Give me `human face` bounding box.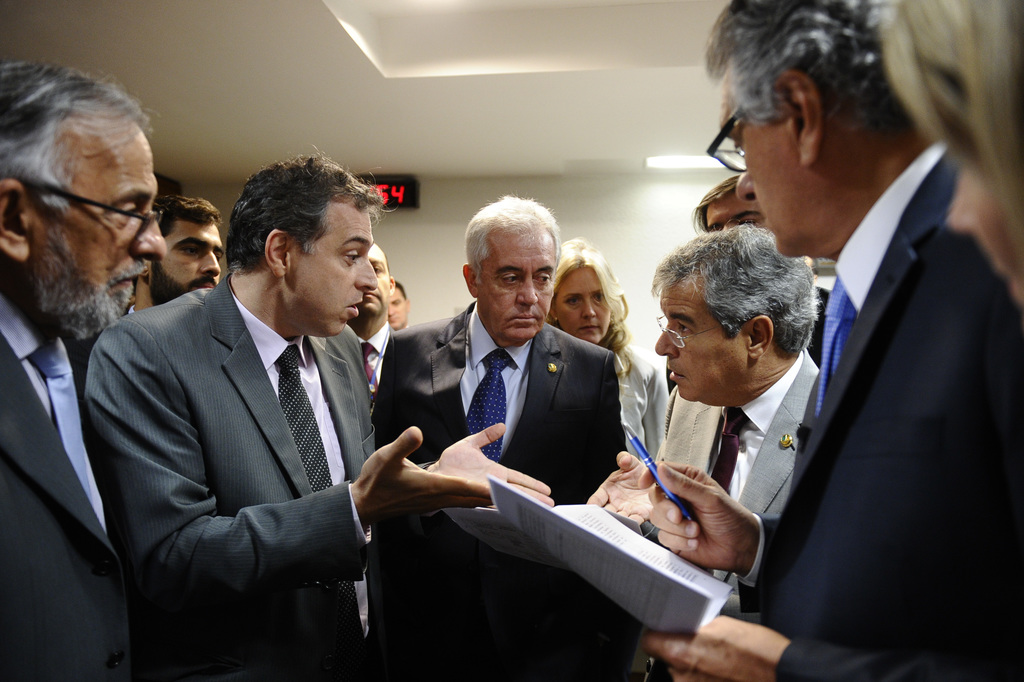
rect(149, 218, 225, 304).
